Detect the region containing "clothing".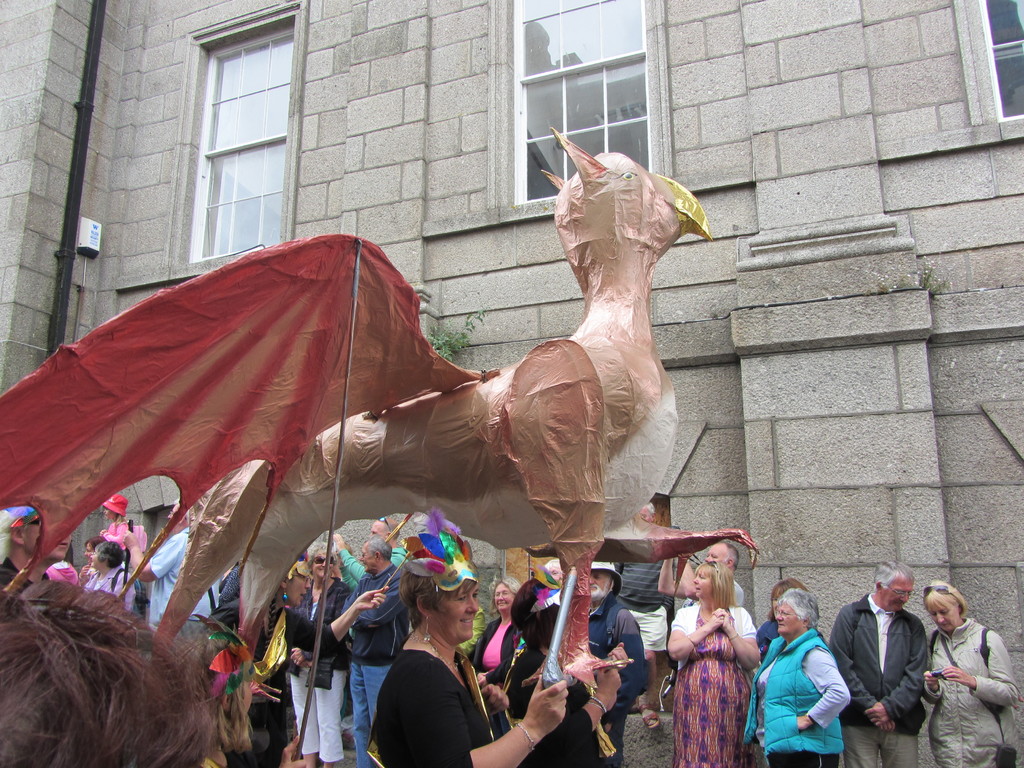
[0, 550, 50, 581].
